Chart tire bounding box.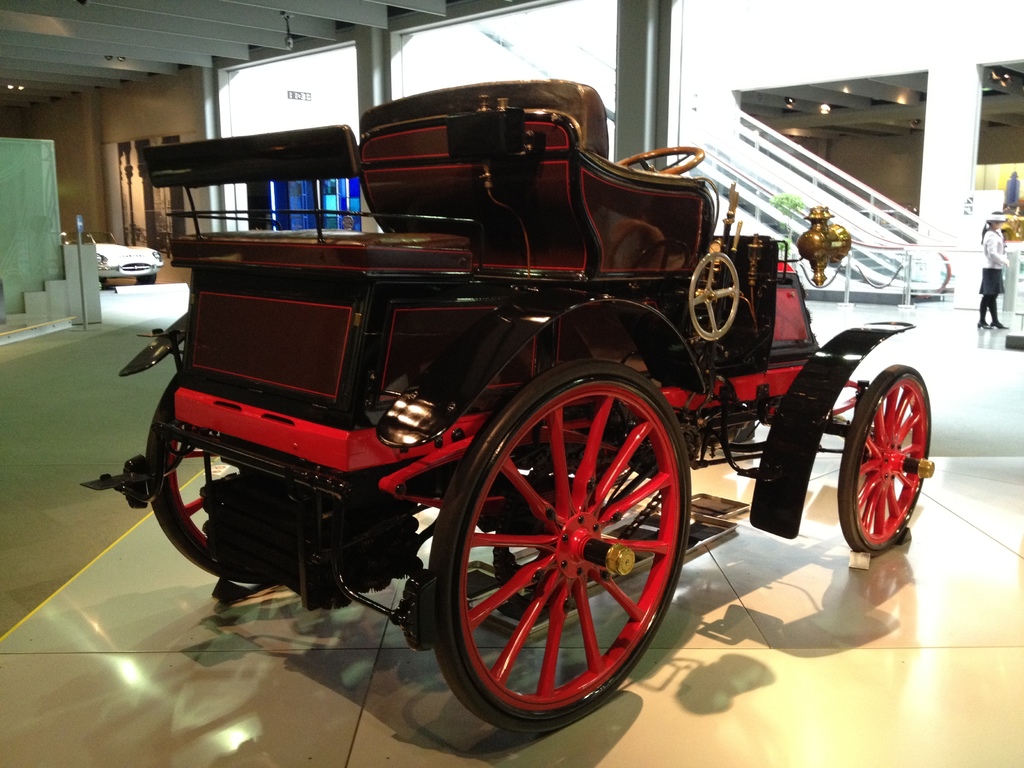
Charted: [429, 357, 690, 733].
